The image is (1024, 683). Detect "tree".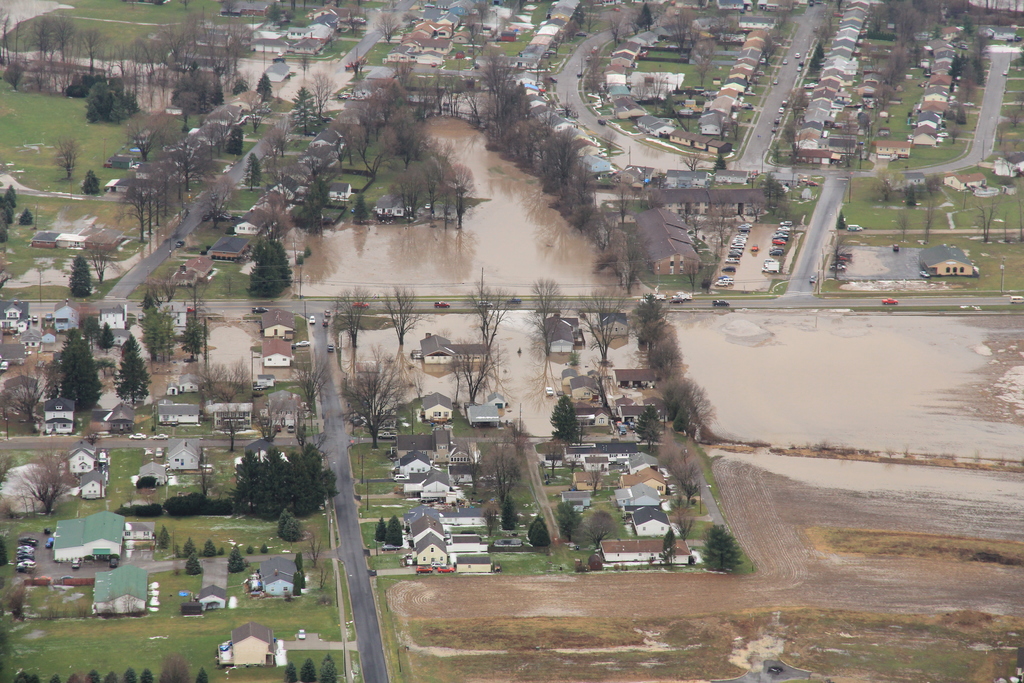
Detection: (x1=472, y1=411, x2=529, y2=539).
